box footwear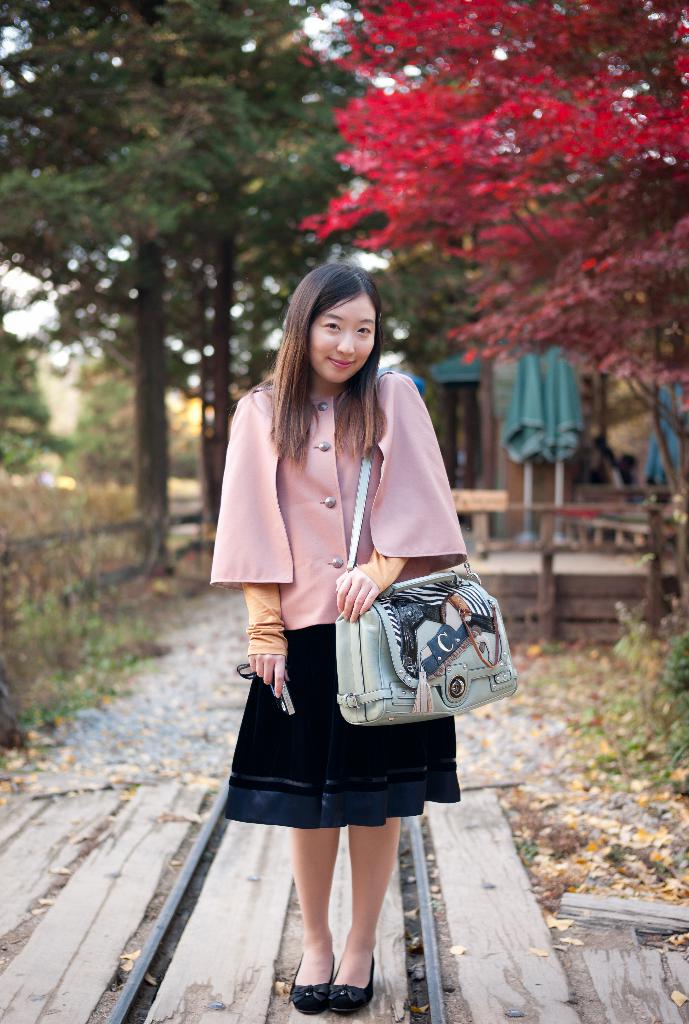
box=[334, 950, 389, 1020]
